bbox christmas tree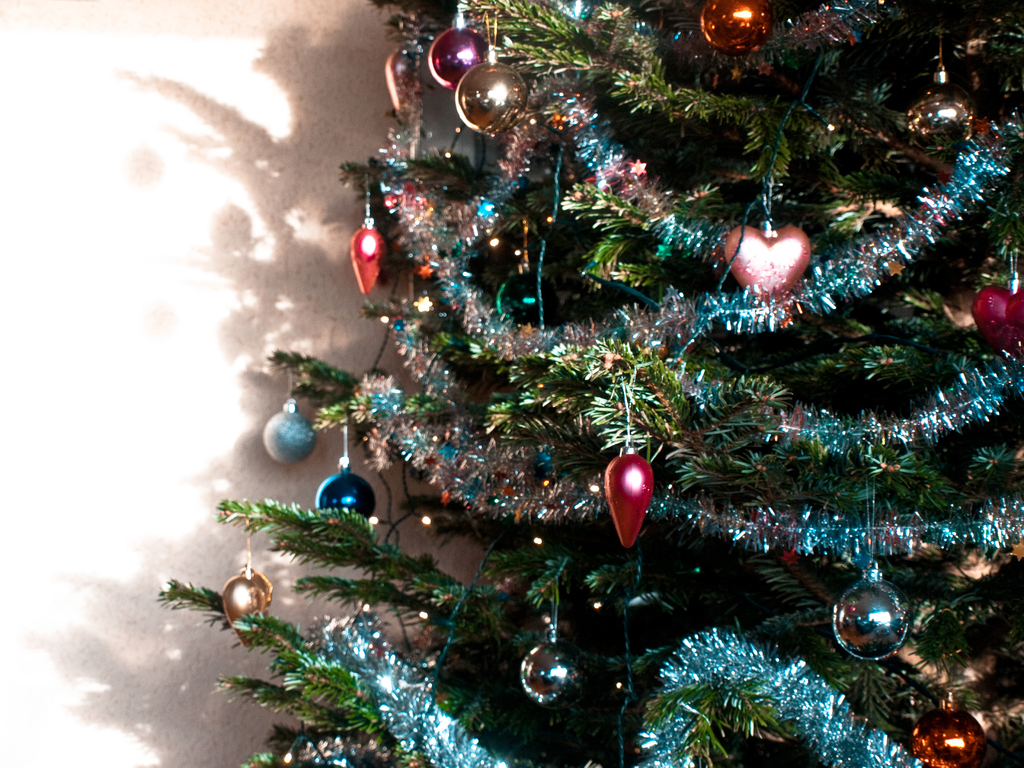
153:0:1023:767
